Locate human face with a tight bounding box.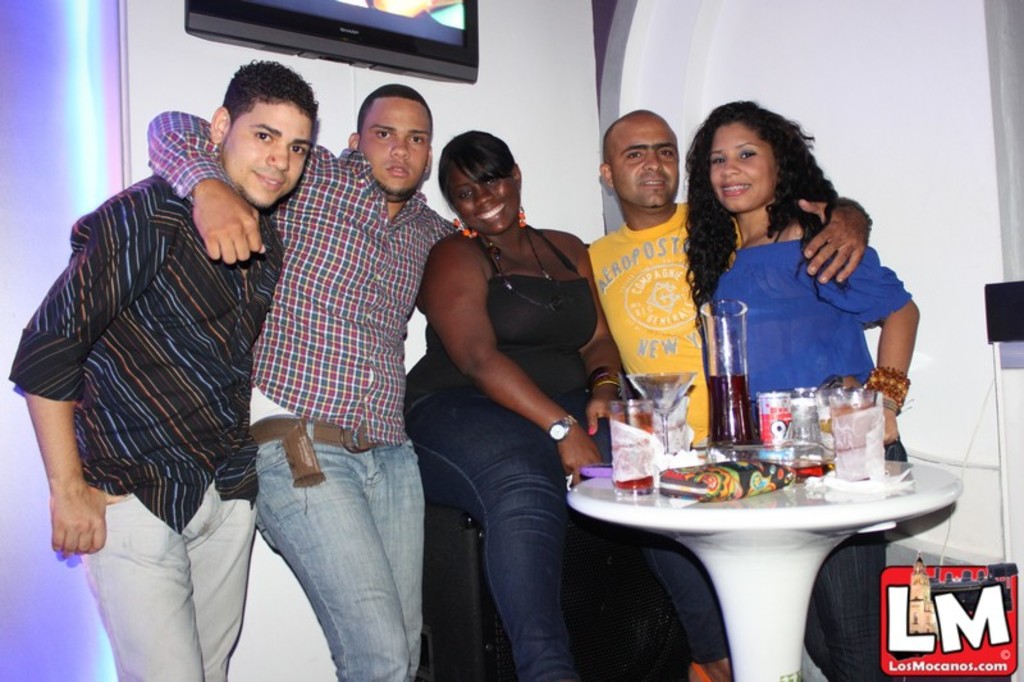
Rect(611, 119, 680, 210).
